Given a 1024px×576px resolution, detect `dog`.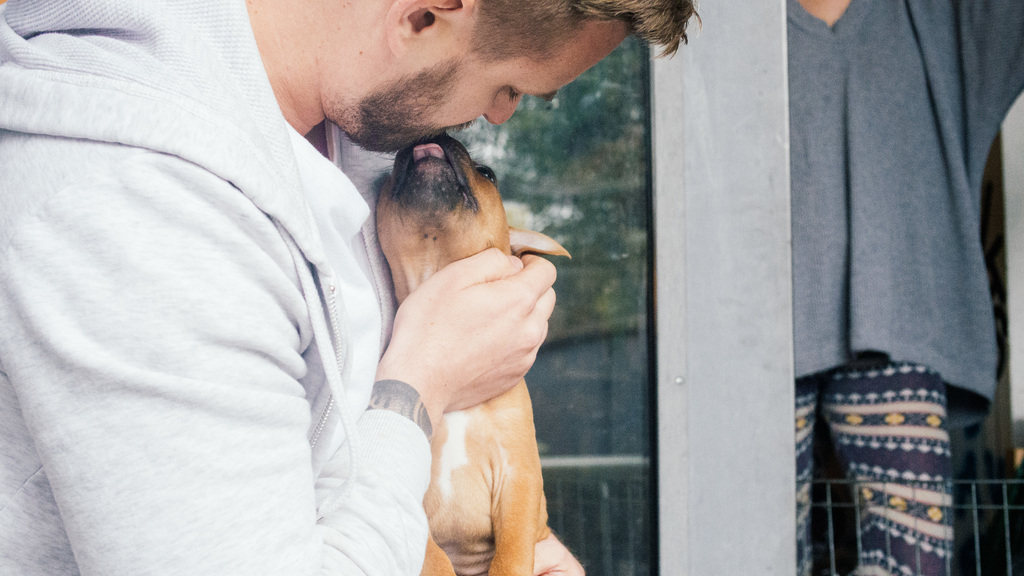
locate(379, 129, 589, 575).
